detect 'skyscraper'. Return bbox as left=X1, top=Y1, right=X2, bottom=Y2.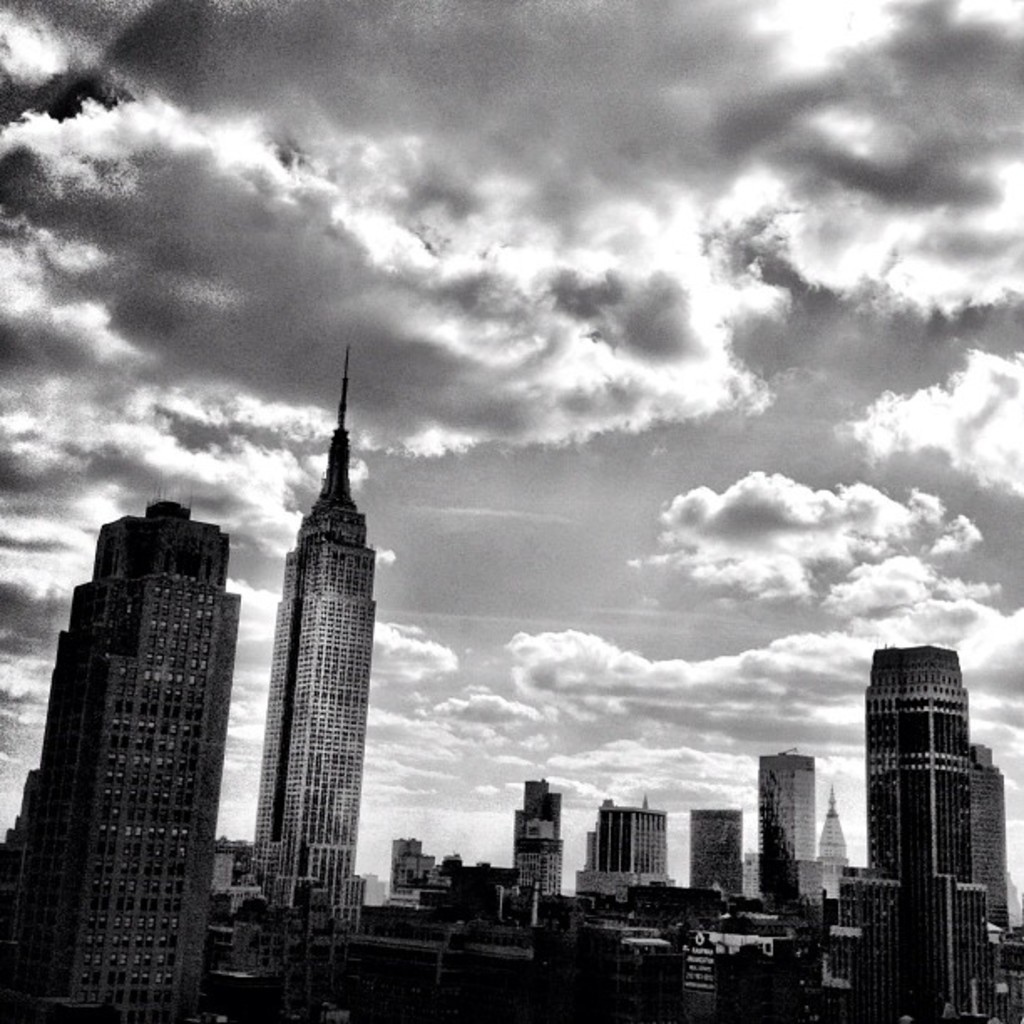
left=246, top=341, right=355, bottom=924.
